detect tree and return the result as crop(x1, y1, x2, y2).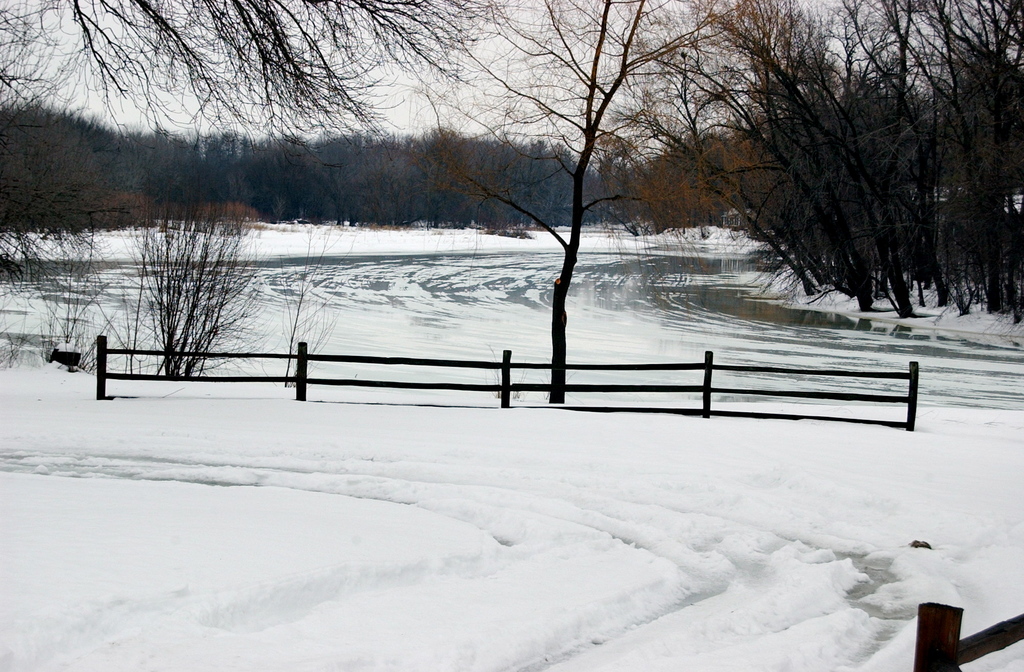
crop(0, 67, 102, 304).
